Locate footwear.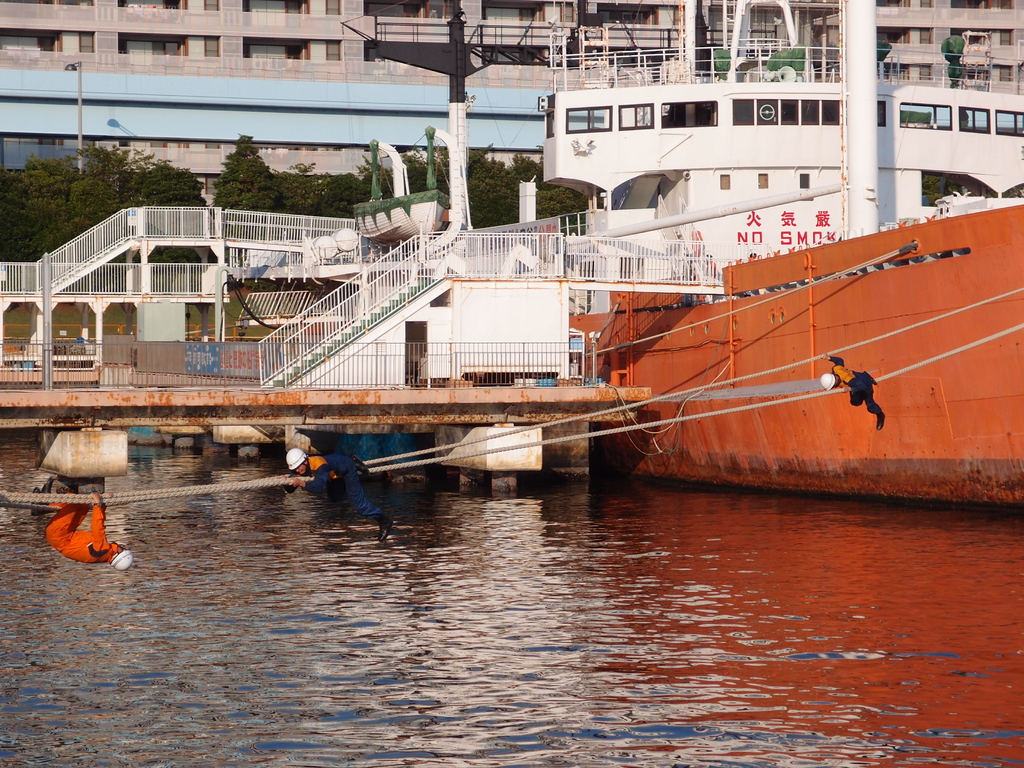
Bounding box: {"x1": 875, "y1": 416, "x2": 885, "y2": 431}.
